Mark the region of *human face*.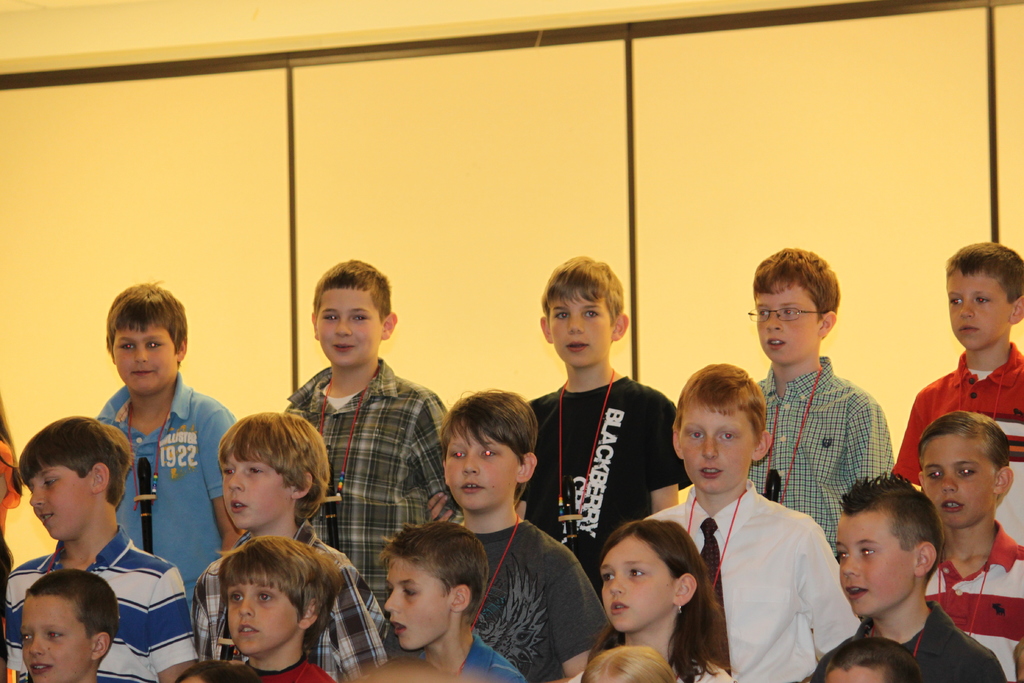
Region: box(29, 477, 89, 539).
